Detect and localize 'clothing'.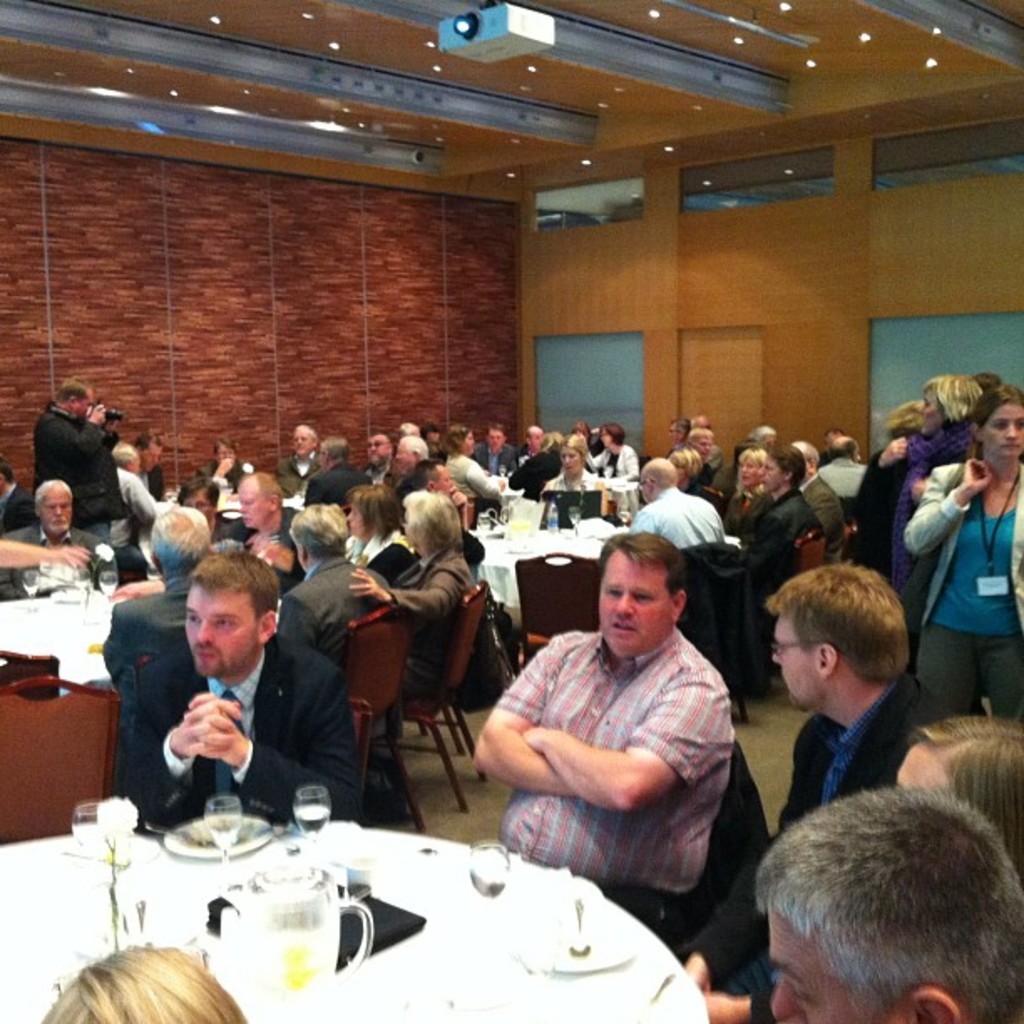
Localized at (x1=798, y1=474, x2=848, y2=559).
